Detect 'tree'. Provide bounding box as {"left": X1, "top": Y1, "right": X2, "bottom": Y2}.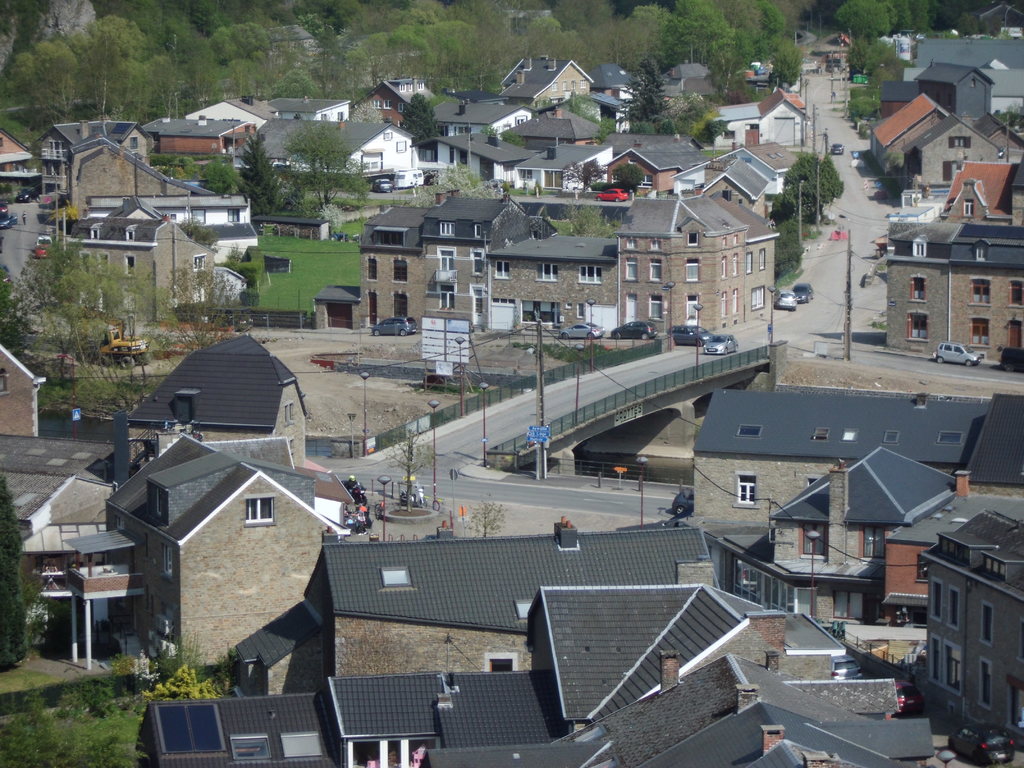
{"left": 0, "top": 468, "right": 28, "bottom": 672}.
